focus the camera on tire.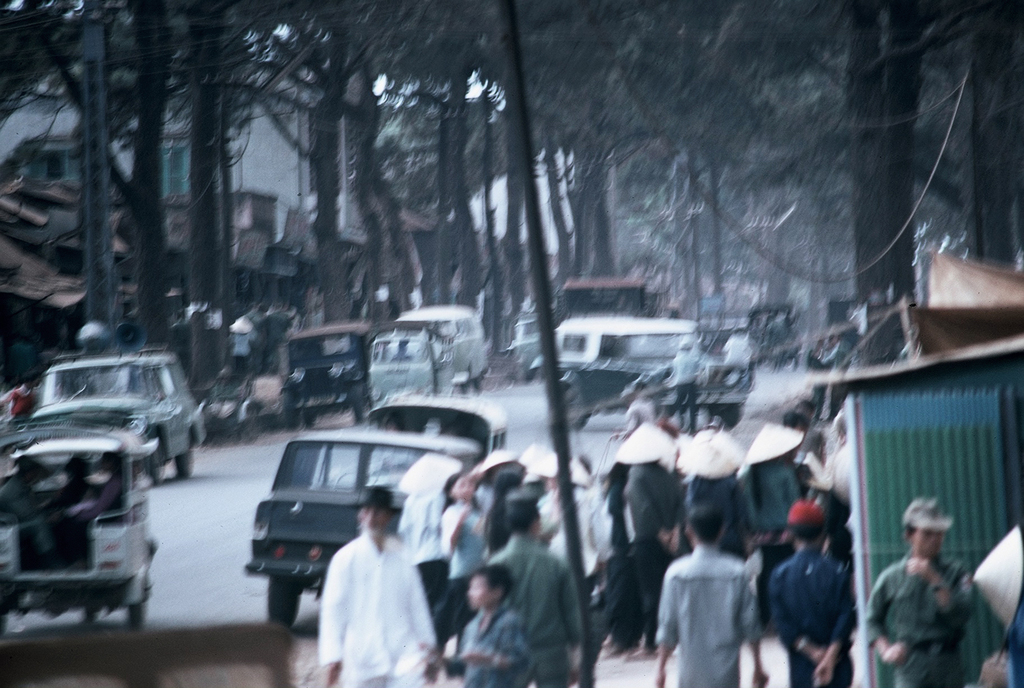
Focus region: <bbox>304, 410, 317, 431</bbox>.
